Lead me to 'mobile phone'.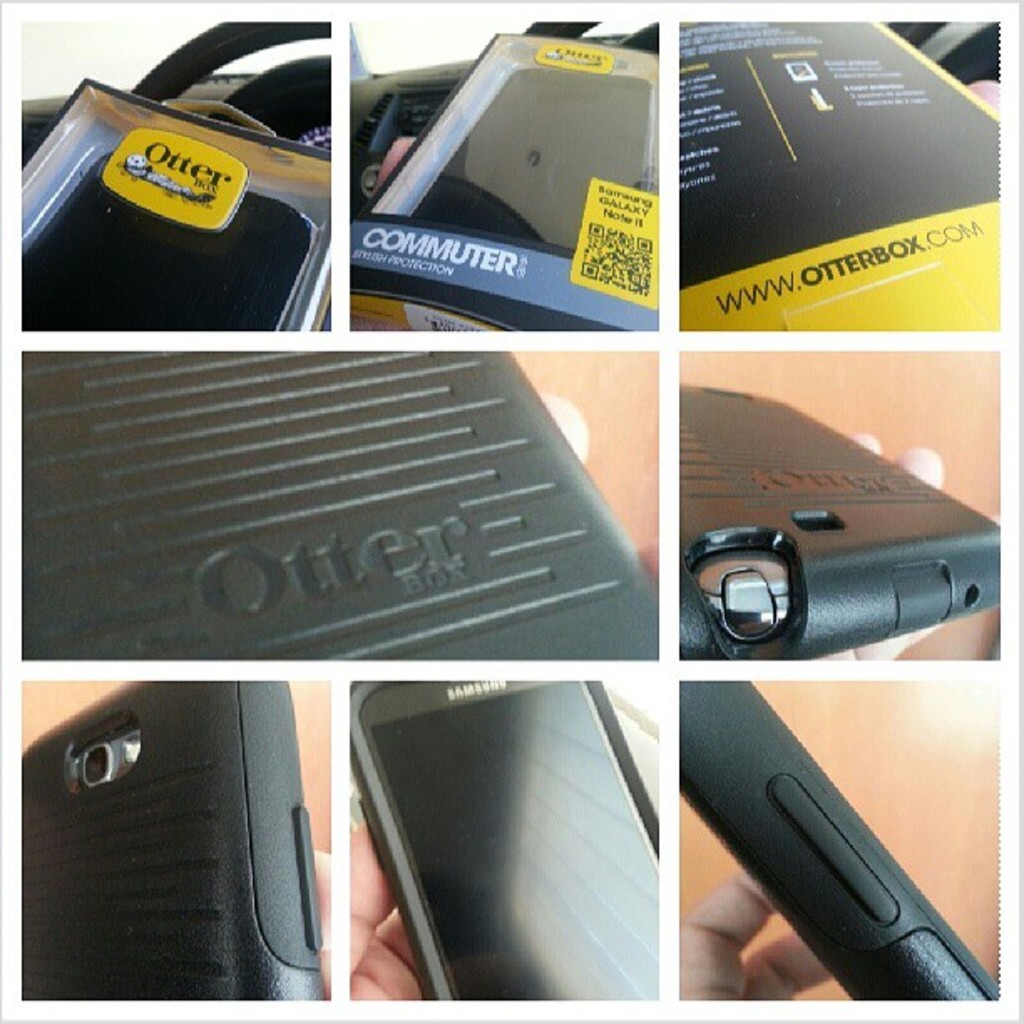
Lead to {"x1": 15, "y1": 674, "x2": 360, "y2": 980}.
